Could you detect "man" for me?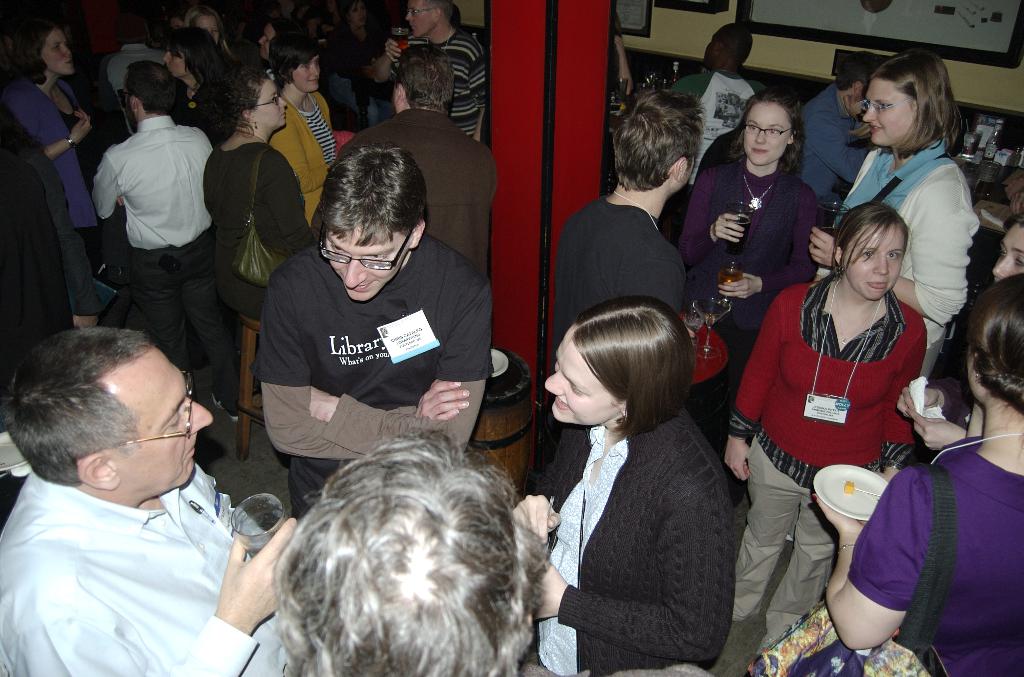
Detection result: (70, 39, 227, 511).
